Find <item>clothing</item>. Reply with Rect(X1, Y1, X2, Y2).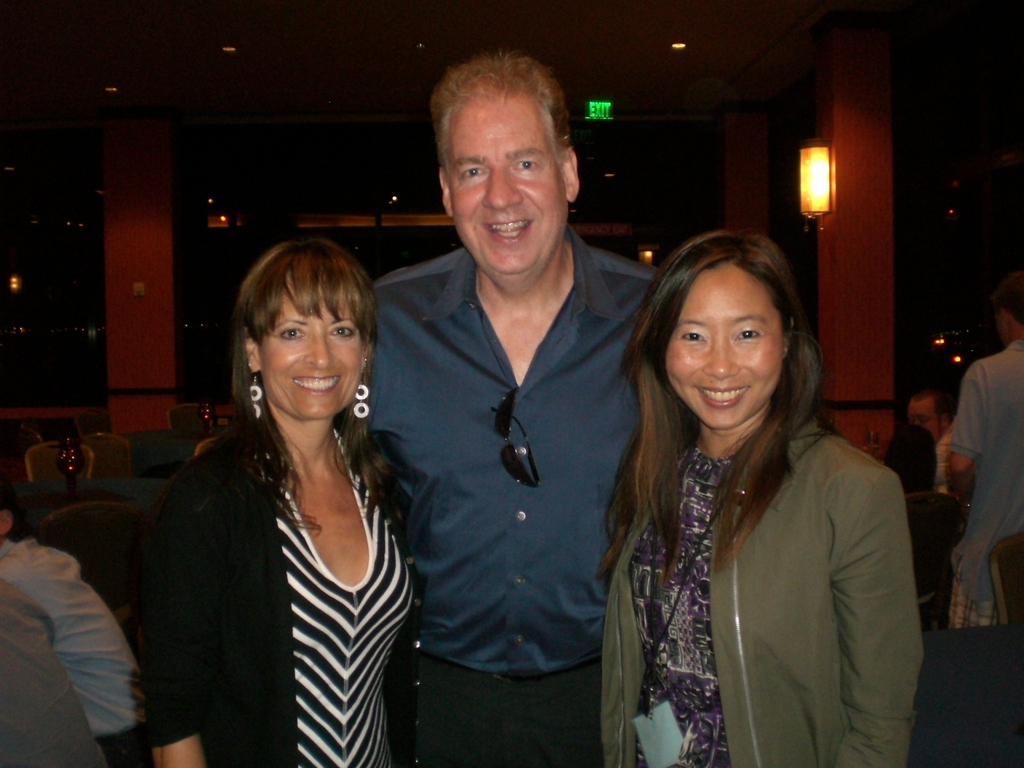
Rect(132, 359, 428, 755).
